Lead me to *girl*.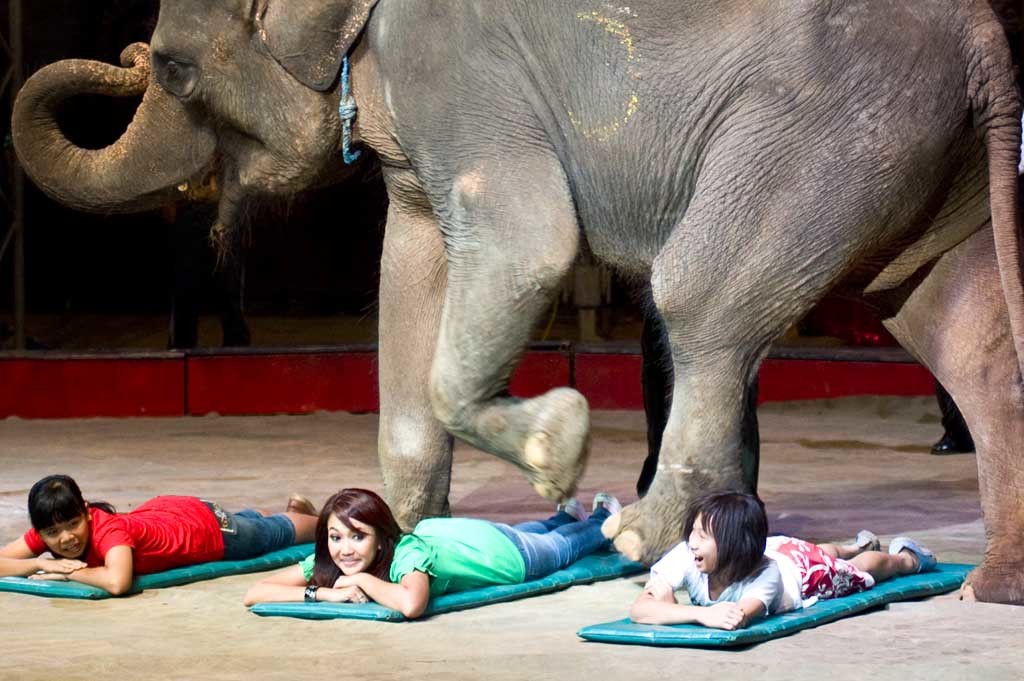
Lead to detection(628, 488, 936, 631).
